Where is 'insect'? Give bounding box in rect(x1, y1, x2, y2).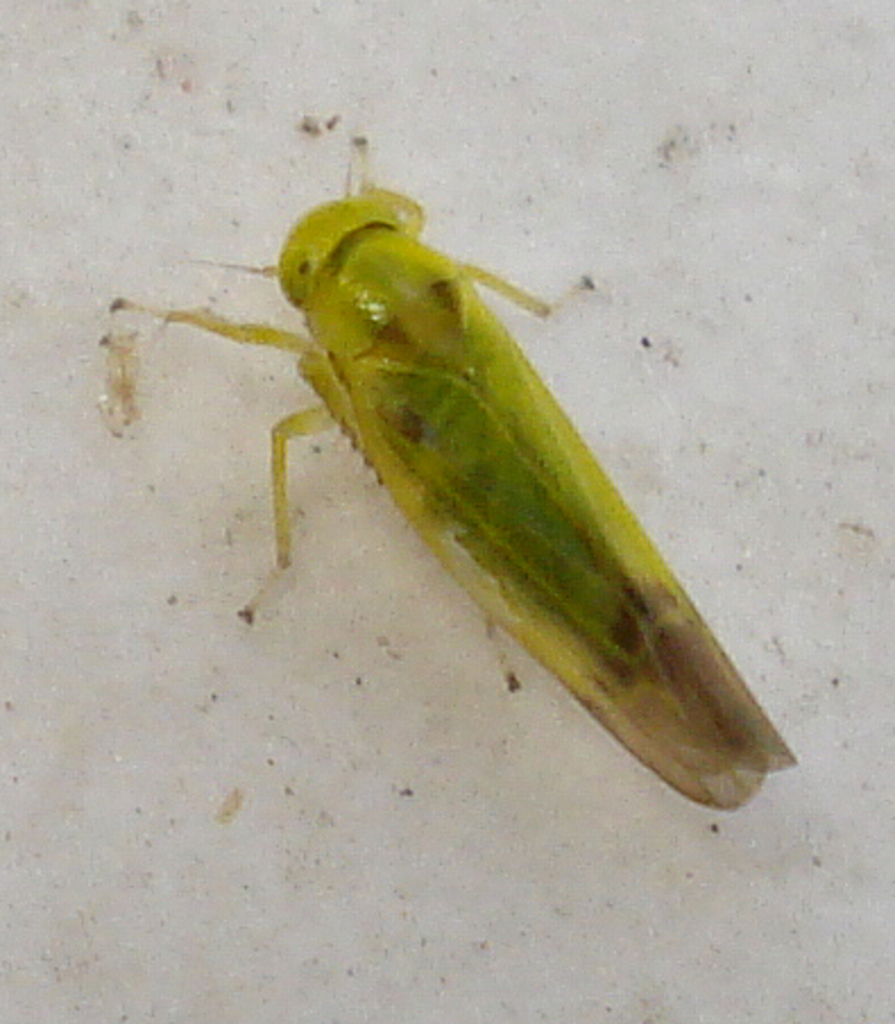
rect(57, 129, 825, 836).
